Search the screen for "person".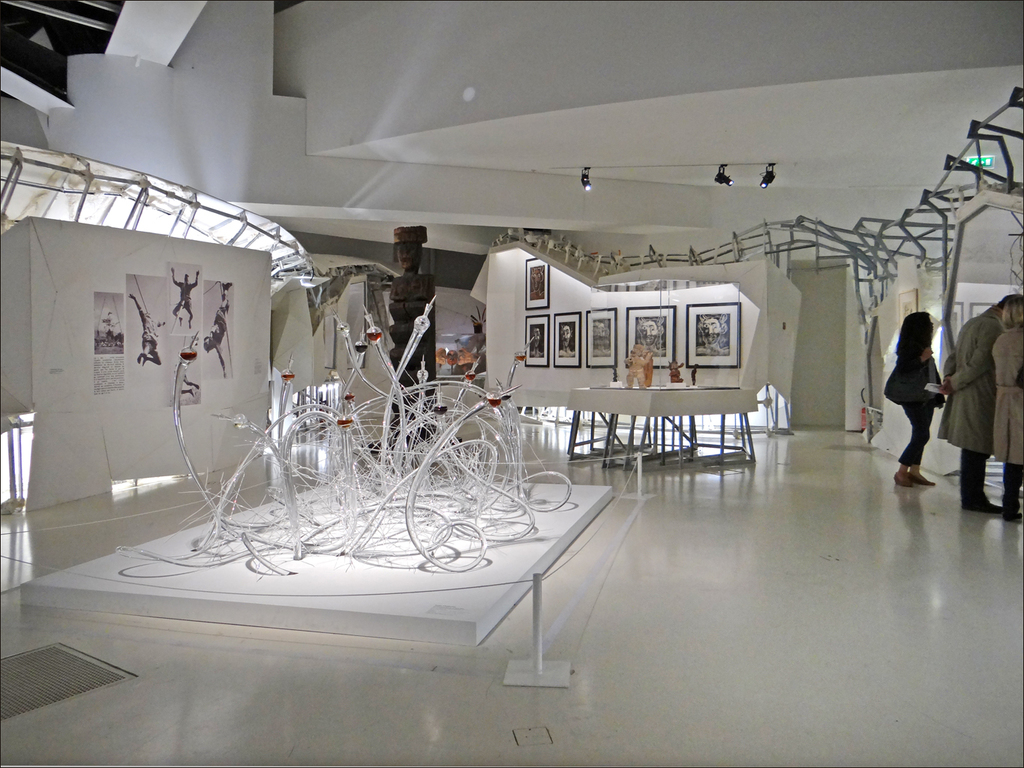
Found at box(938, 291, 1019, 508).
